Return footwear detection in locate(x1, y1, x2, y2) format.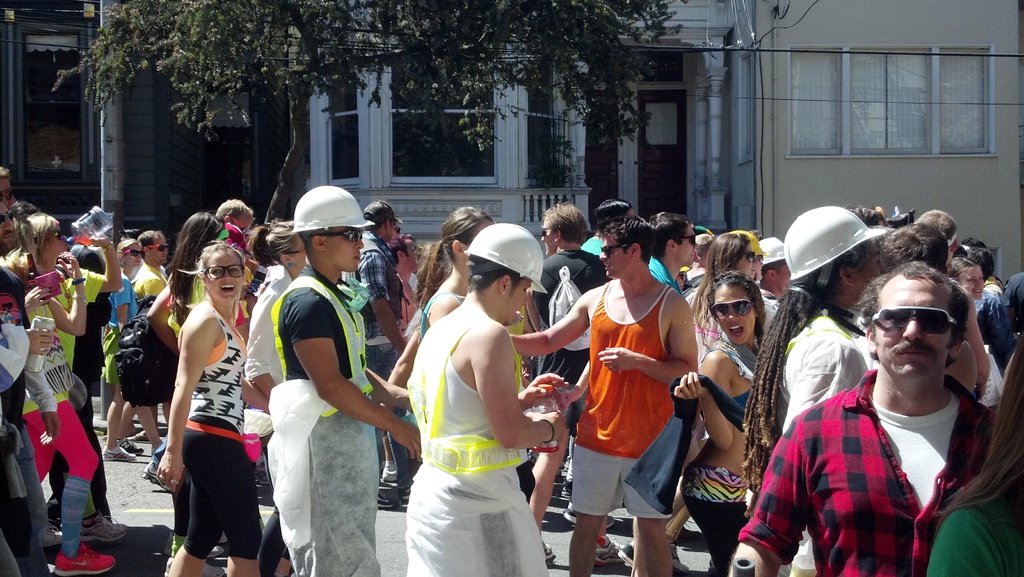
locate(163, 533, 223, 556).
